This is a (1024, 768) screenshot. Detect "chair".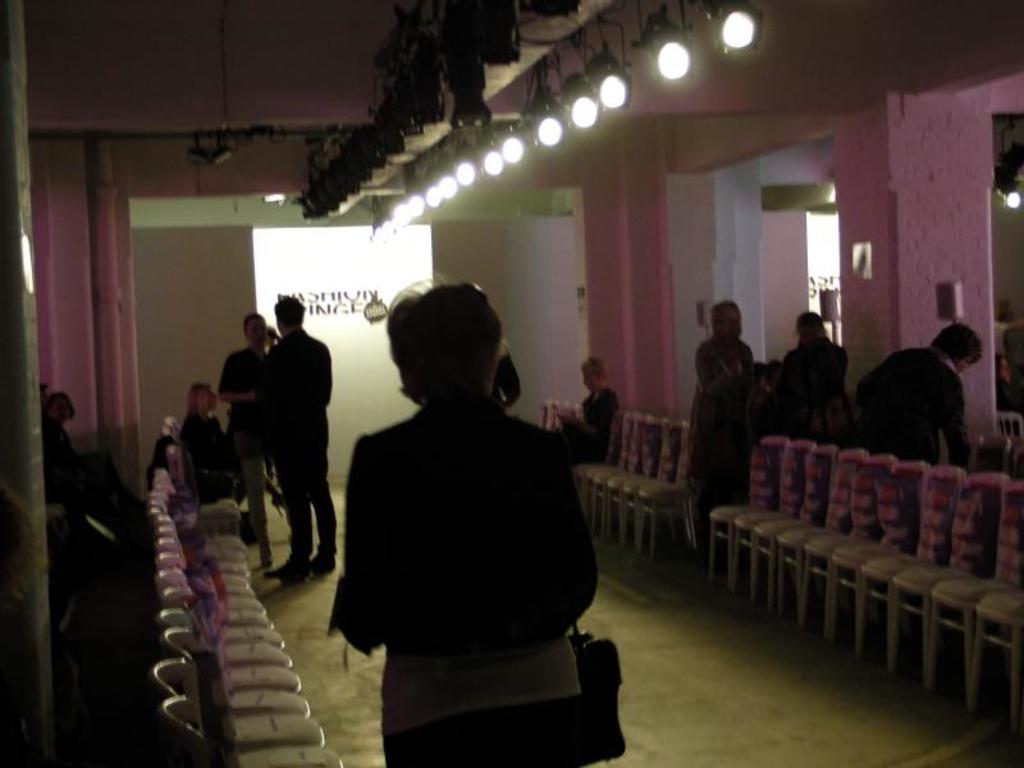
bbox(155, 522, 255, 579).
